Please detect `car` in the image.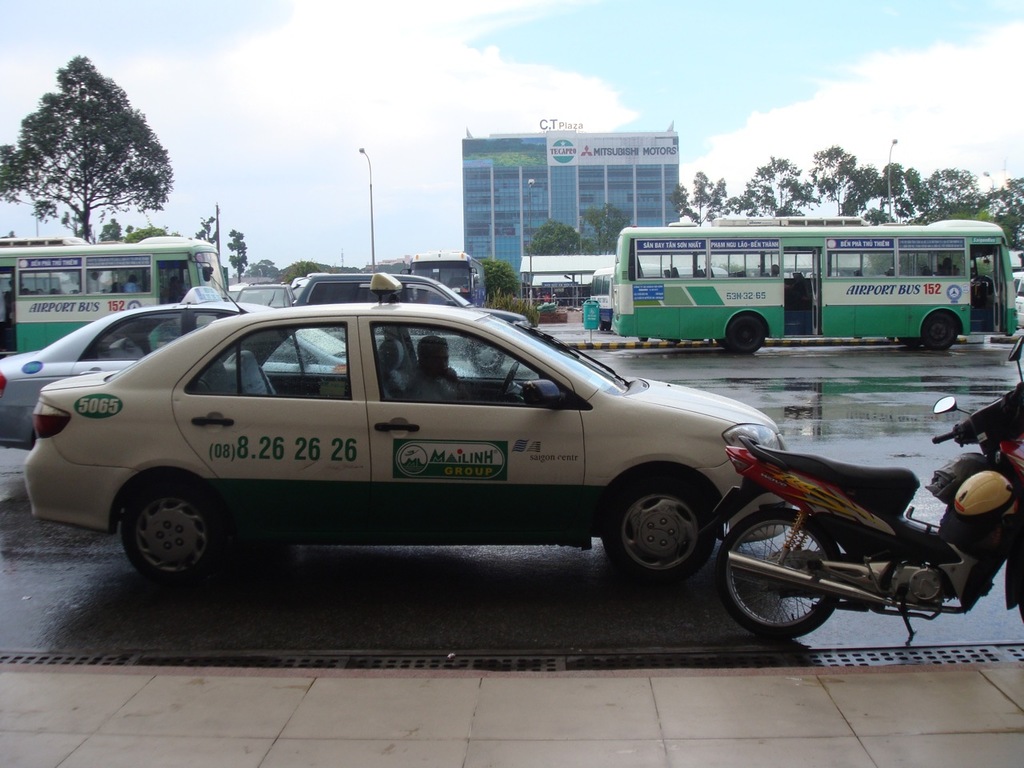
region(303, 266, 527, 370).
